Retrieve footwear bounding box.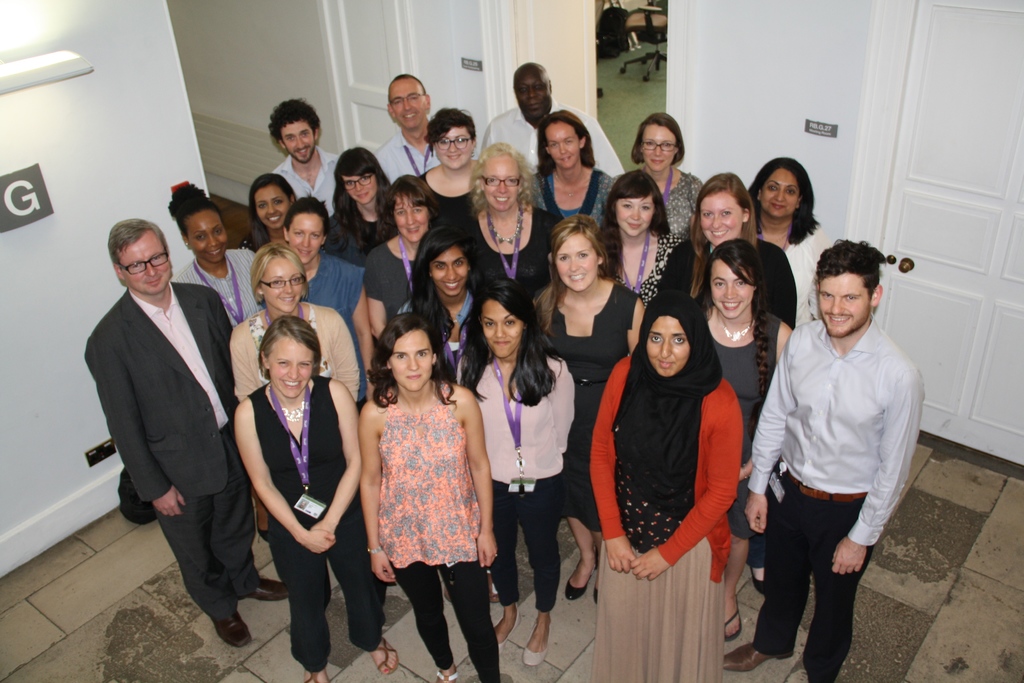
Bounding box: box(257, 514, 268, 541).
